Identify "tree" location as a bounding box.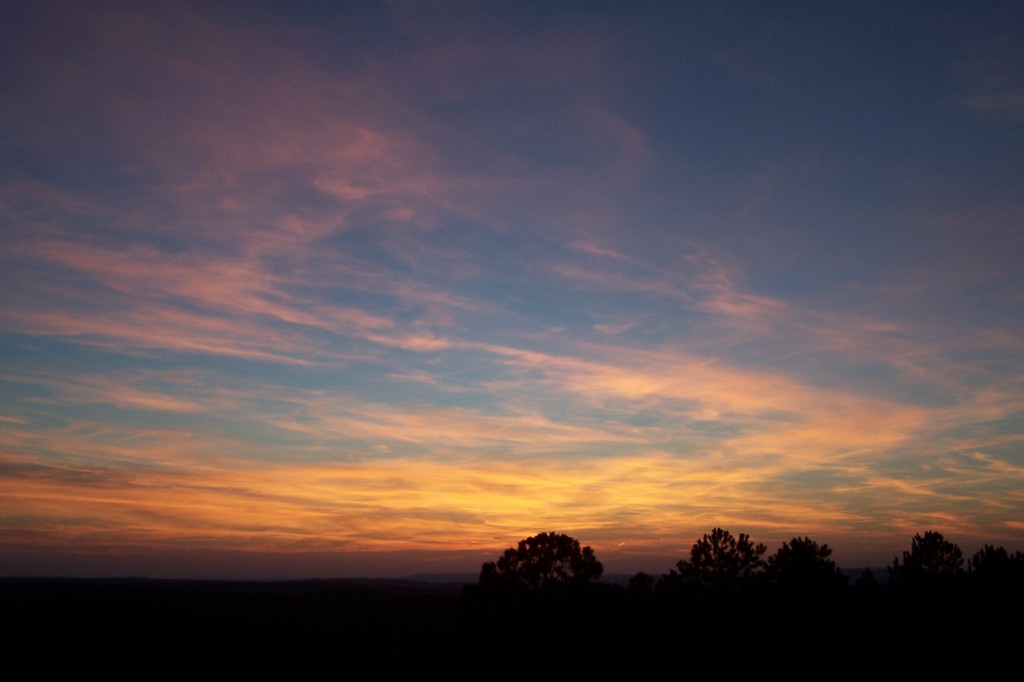
<region>671, 527, 770, 573</region>.
